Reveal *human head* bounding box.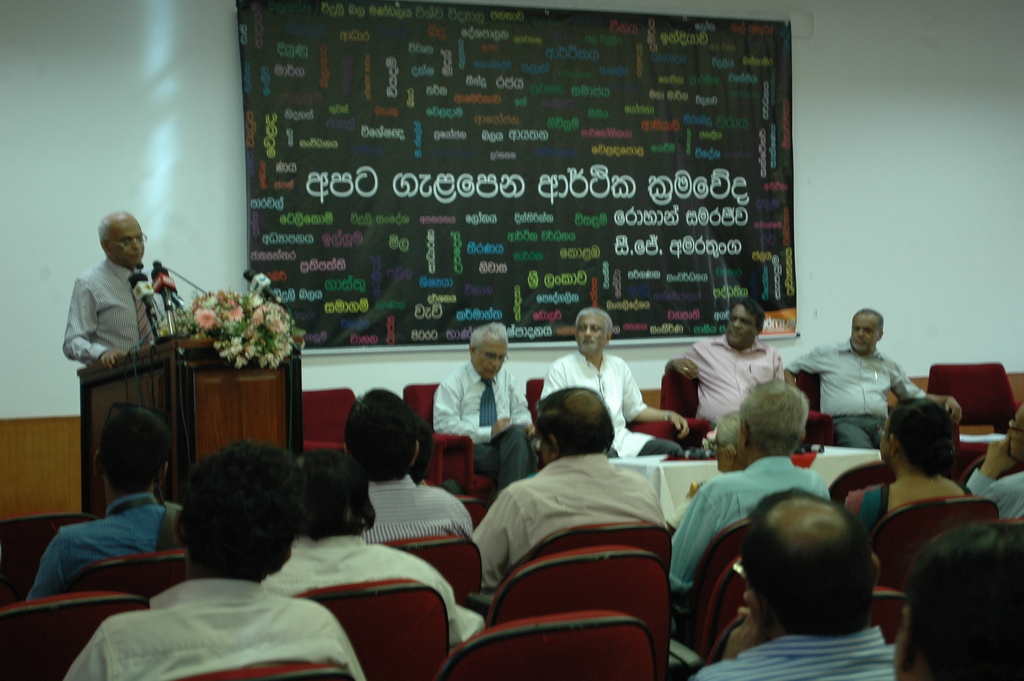
Revealed: box(472, 322, 509, 386).
